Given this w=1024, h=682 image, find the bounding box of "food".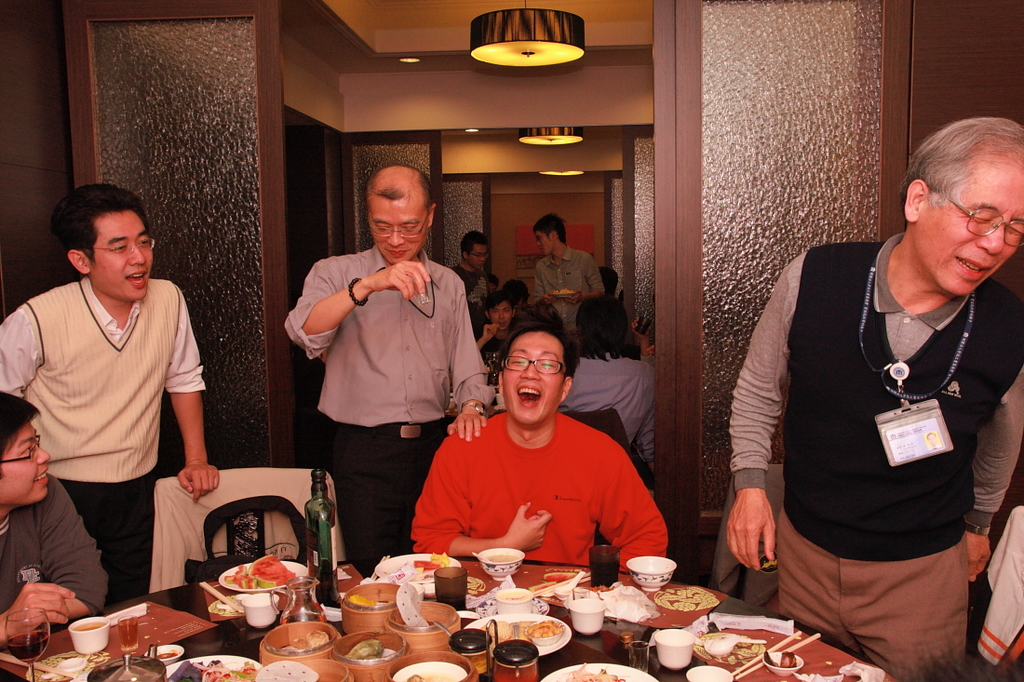
(left=400, top=546, right=450, bottom=569).
